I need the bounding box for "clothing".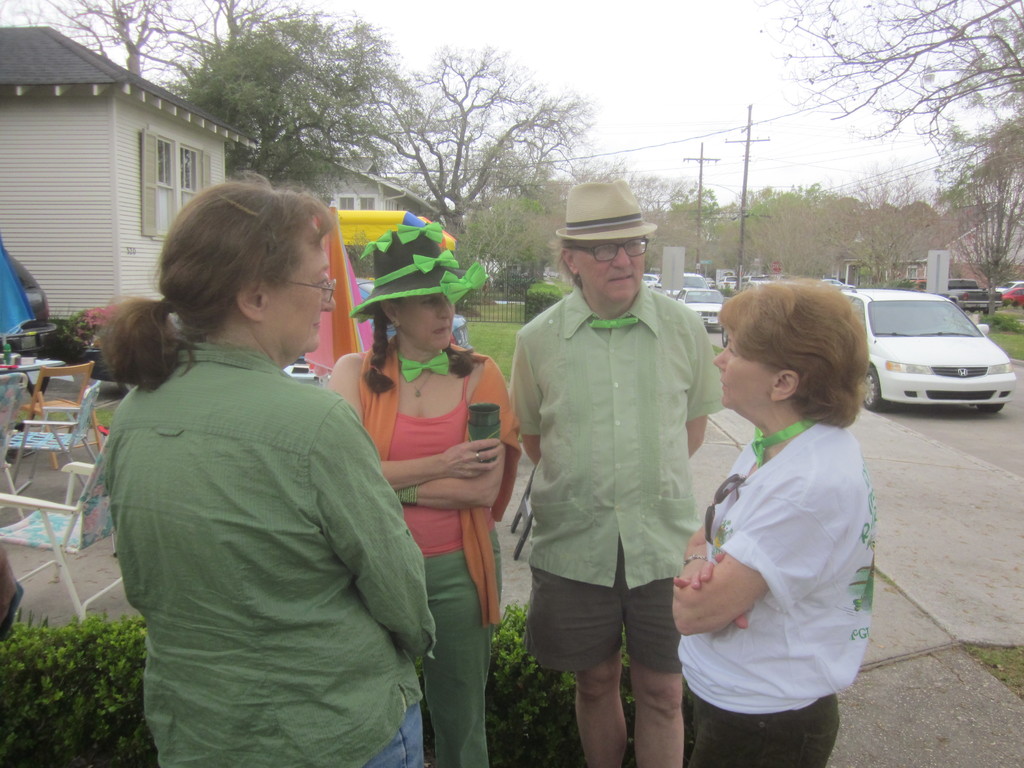
Here it is: (90, 271, 429, 757).
